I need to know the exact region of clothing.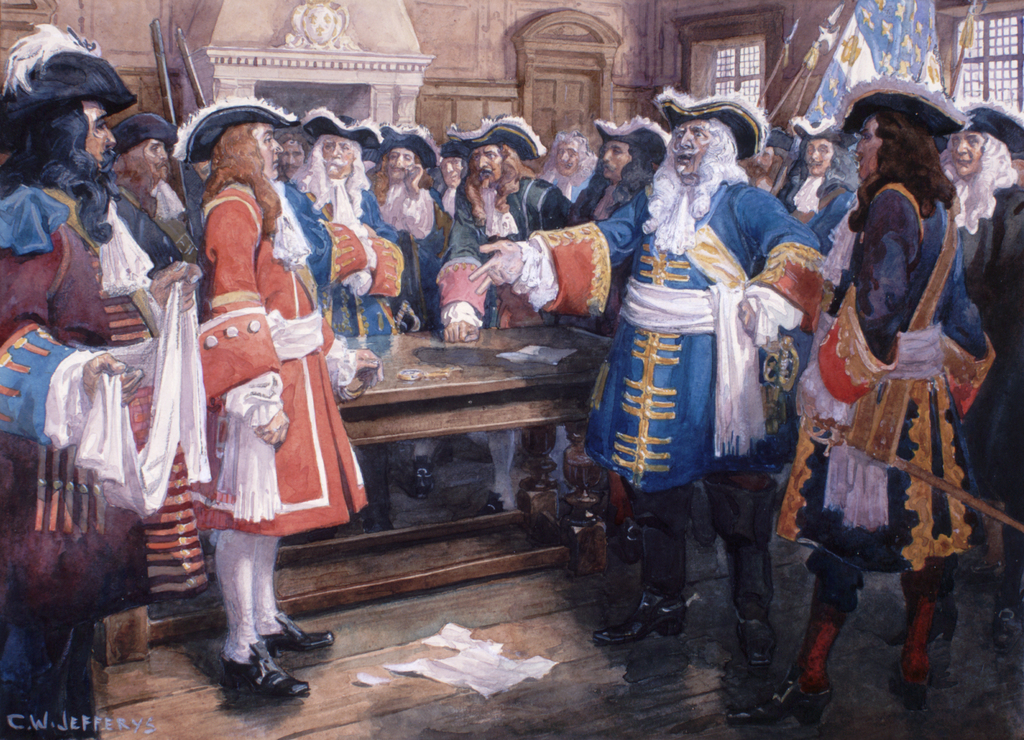
Region: box(519, 154, 645, 415).
